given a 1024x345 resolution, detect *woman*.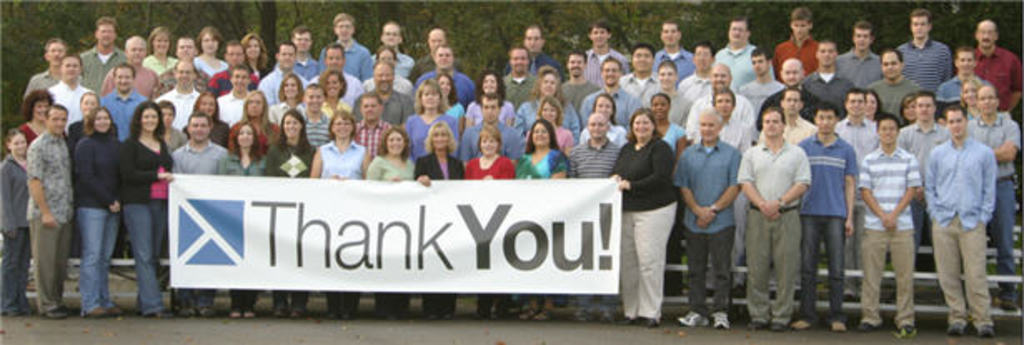
{"x1": 466, "y1": 127, "x2": 514, "y2": 322}.
